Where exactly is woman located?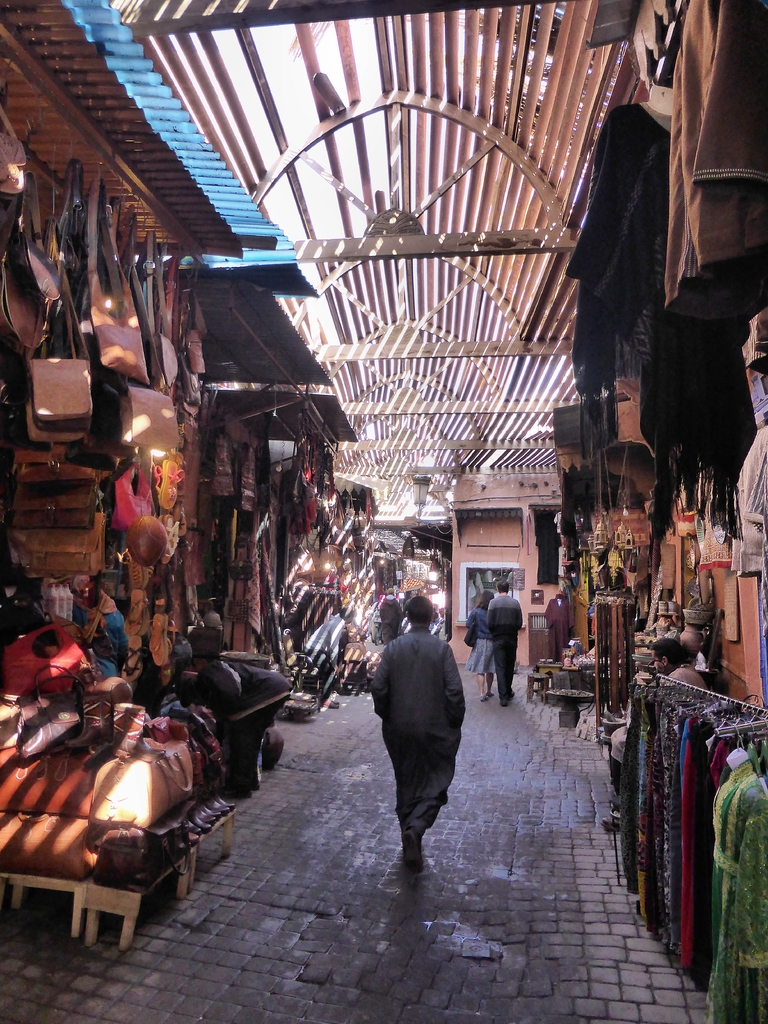
Its bounding box is 605/632/723/809.
